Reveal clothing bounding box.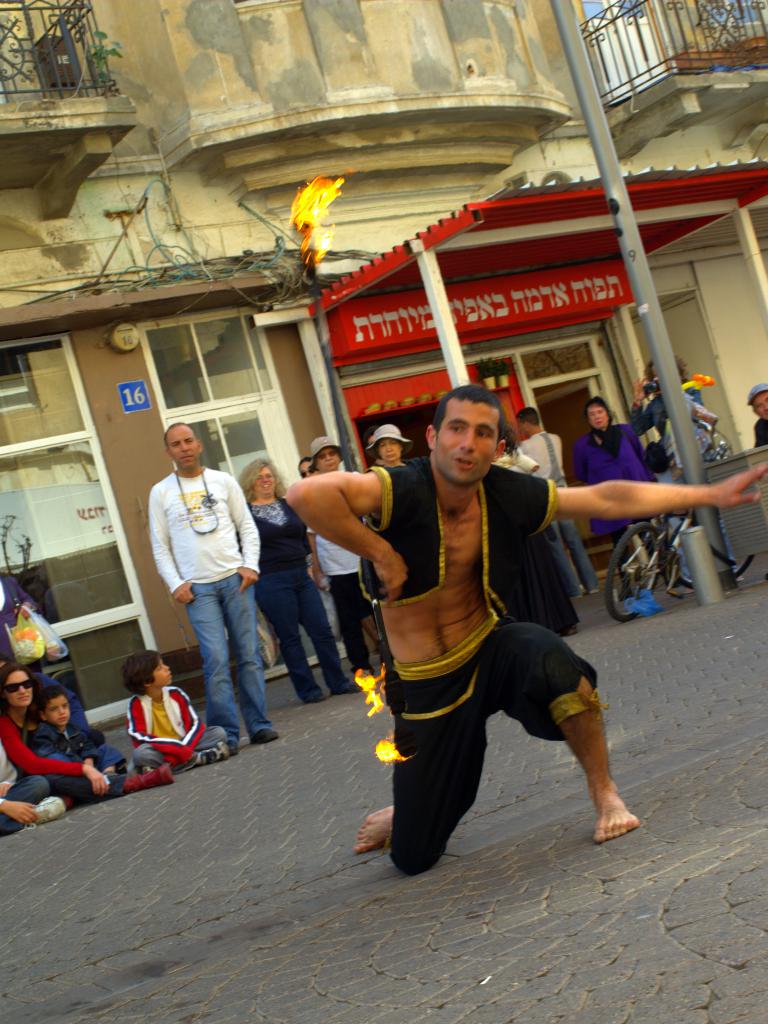
Revealed: {"left": 116, "top": 700, "right": 237, "bottom": 774}.
